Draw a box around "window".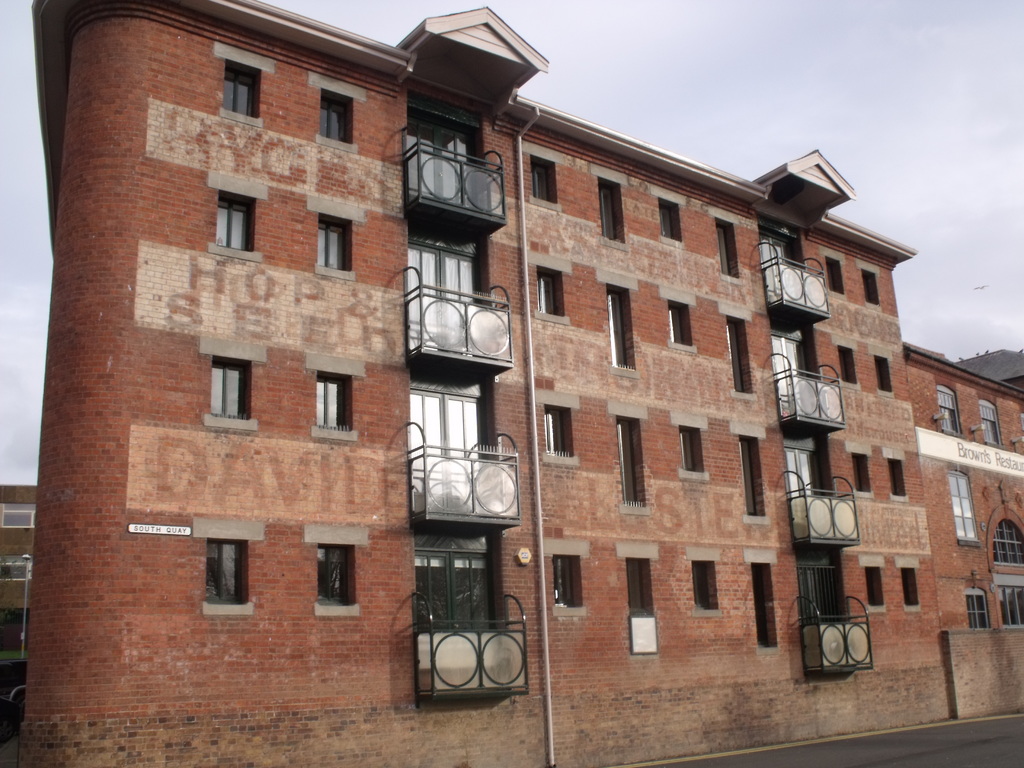
region(550, 557, 578, 605).
